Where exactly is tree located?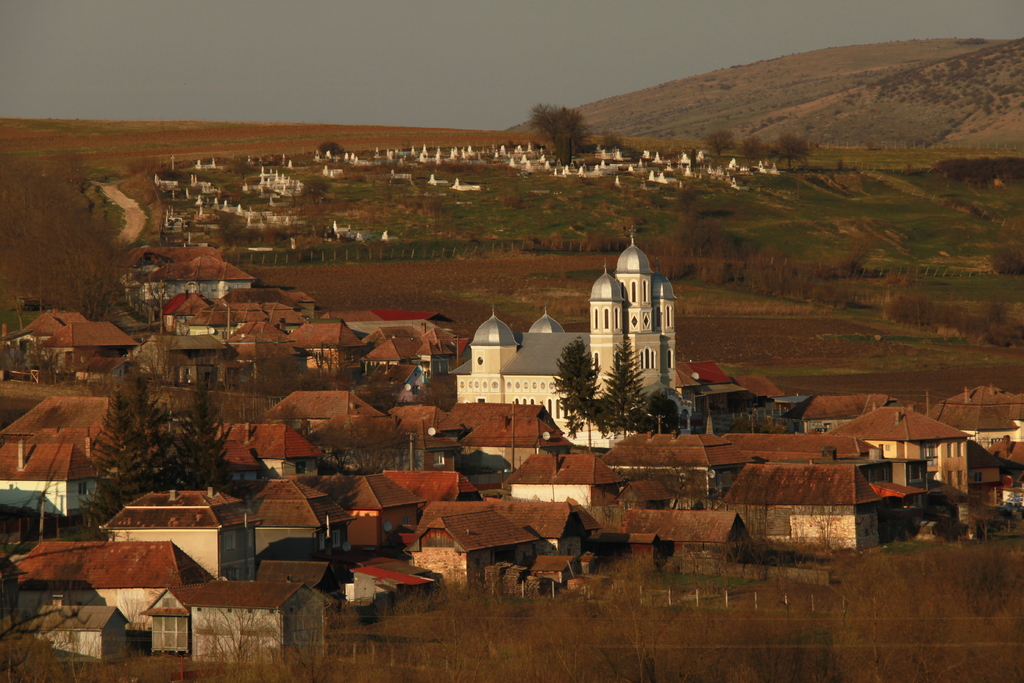
Its bounding box is {"x1": 588, "y1": 229, "x2": 608, "y2": 255}.
